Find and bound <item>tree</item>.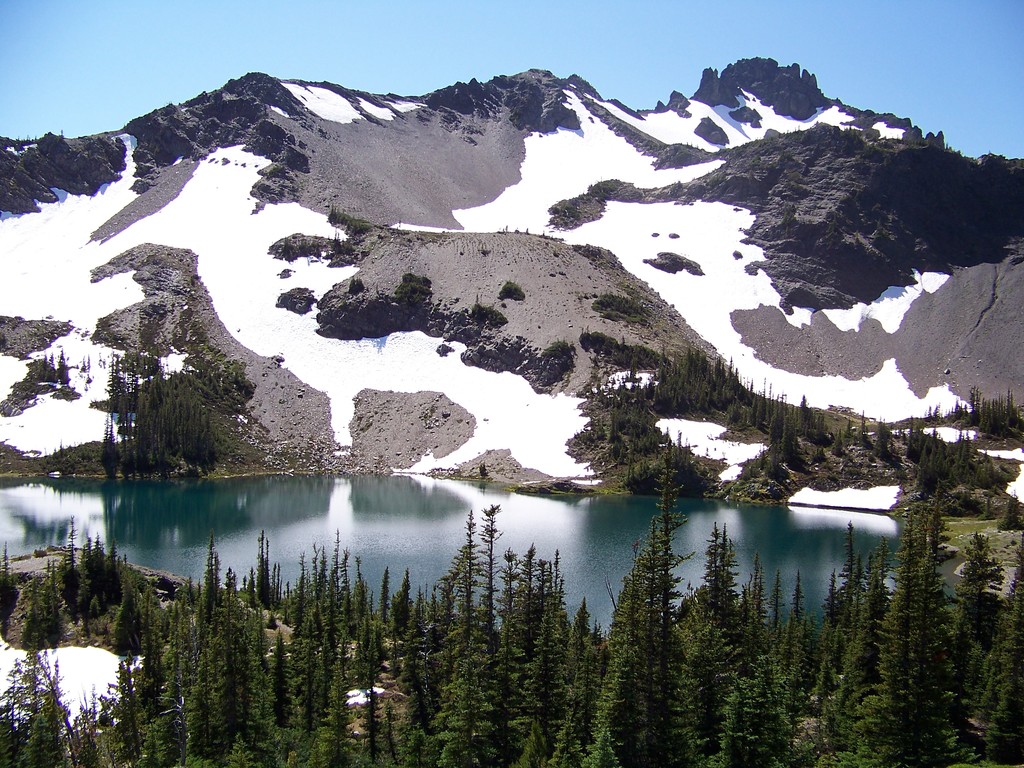
Bound: 329:232:342:253.
